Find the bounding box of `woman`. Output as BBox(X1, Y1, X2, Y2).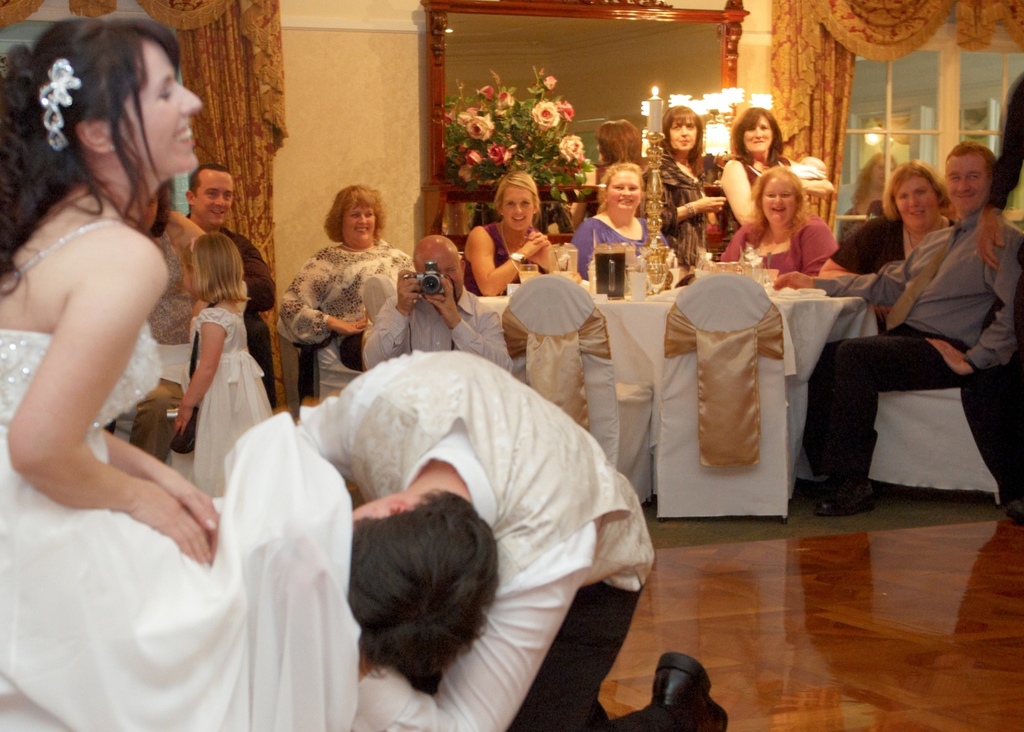
BBox(276, 178, 414, 393).
